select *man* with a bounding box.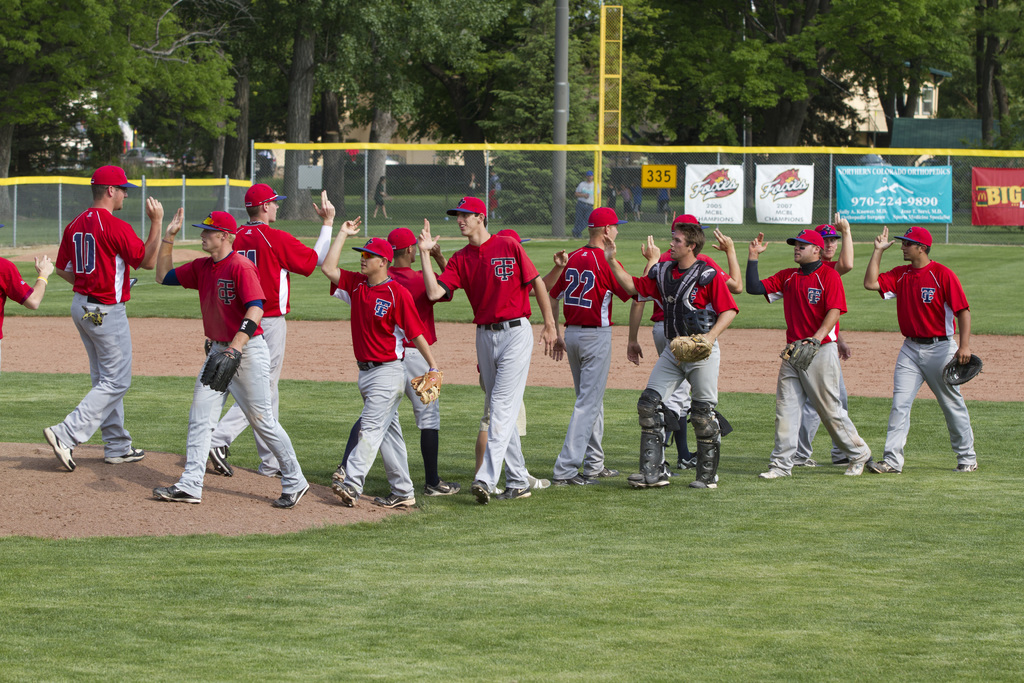
BBox(419, 194, 559, 501).
